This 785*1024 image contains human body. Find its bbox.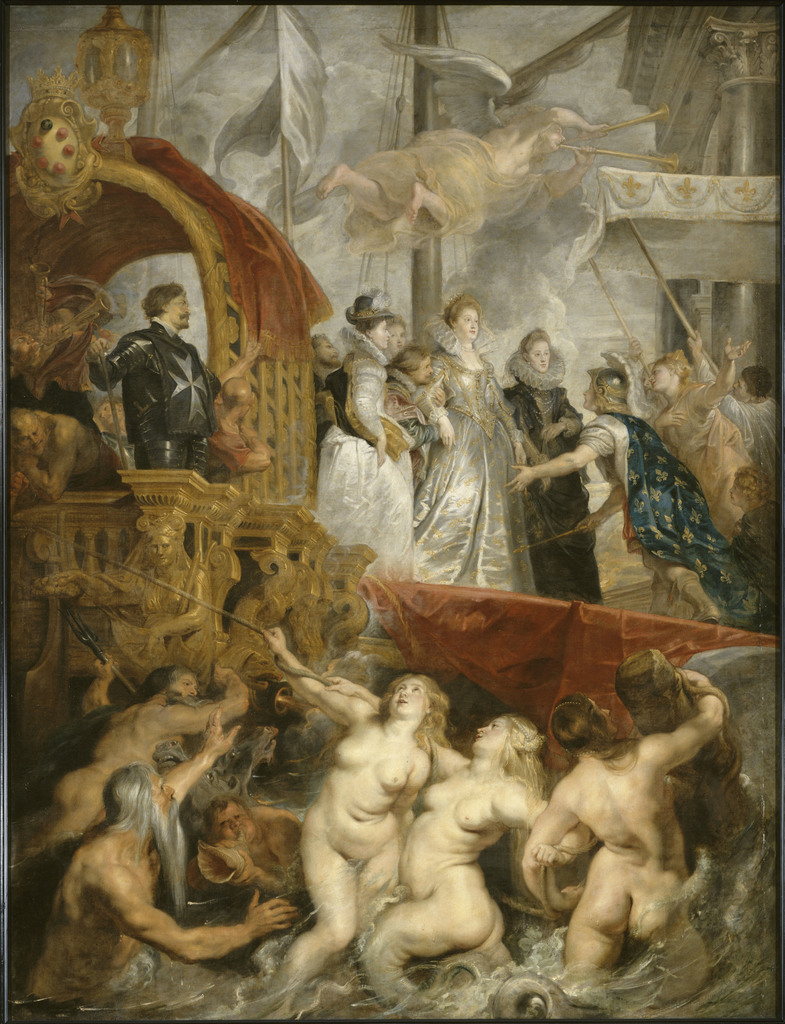
crop(334, 712, 552, 1009).
